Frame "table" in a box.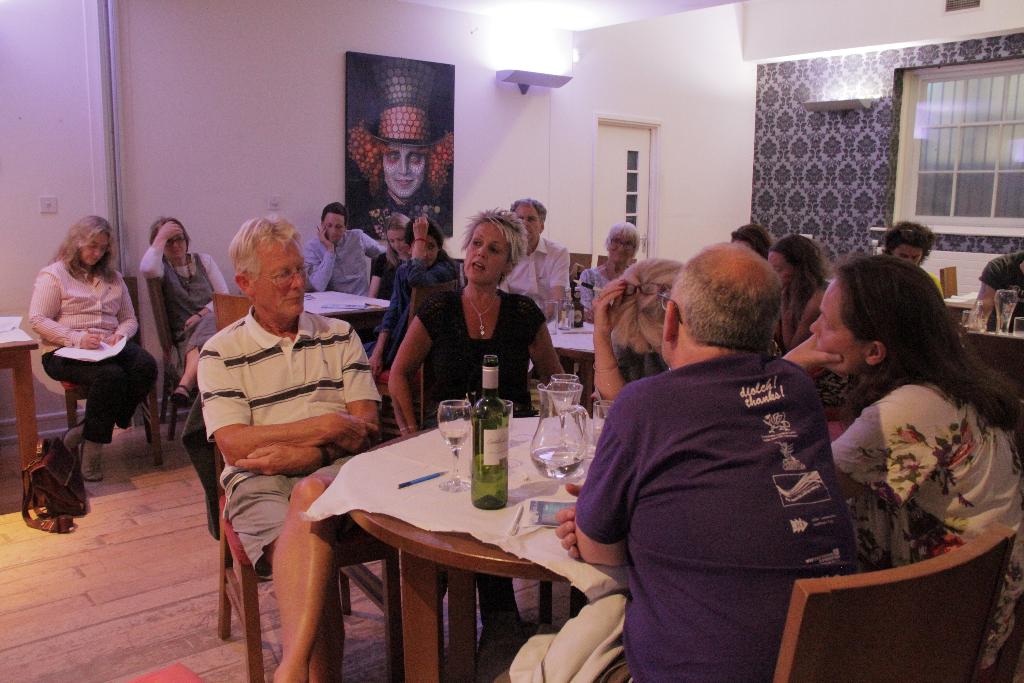
rect(298, 376, 974, 671).
